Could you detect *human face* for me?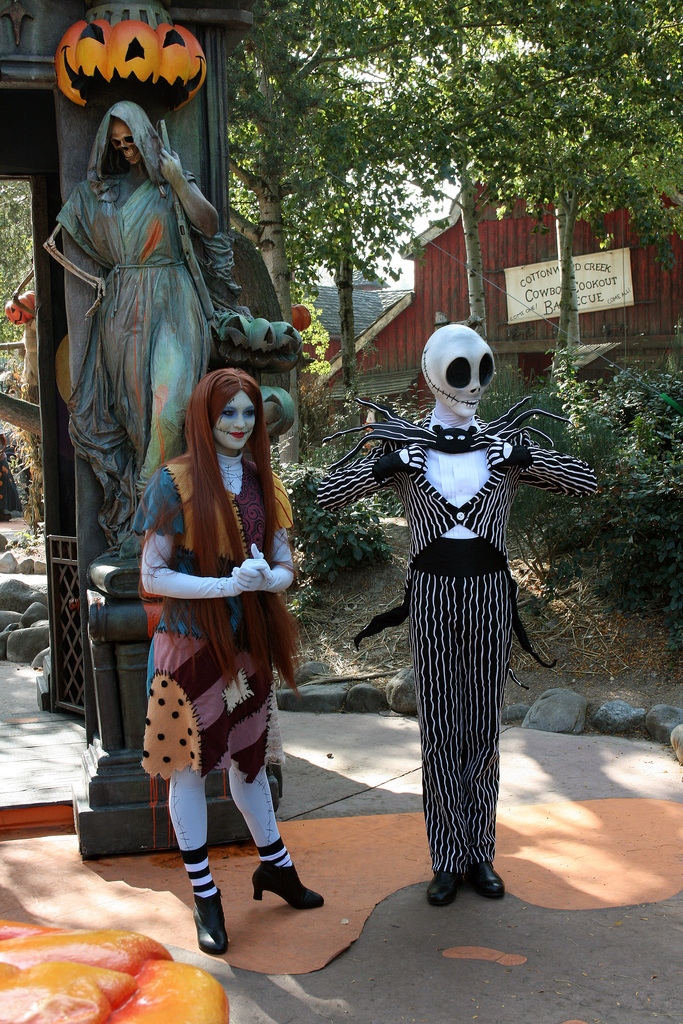
Detection result: [left=219, top=391, right=256, bottom=452].
